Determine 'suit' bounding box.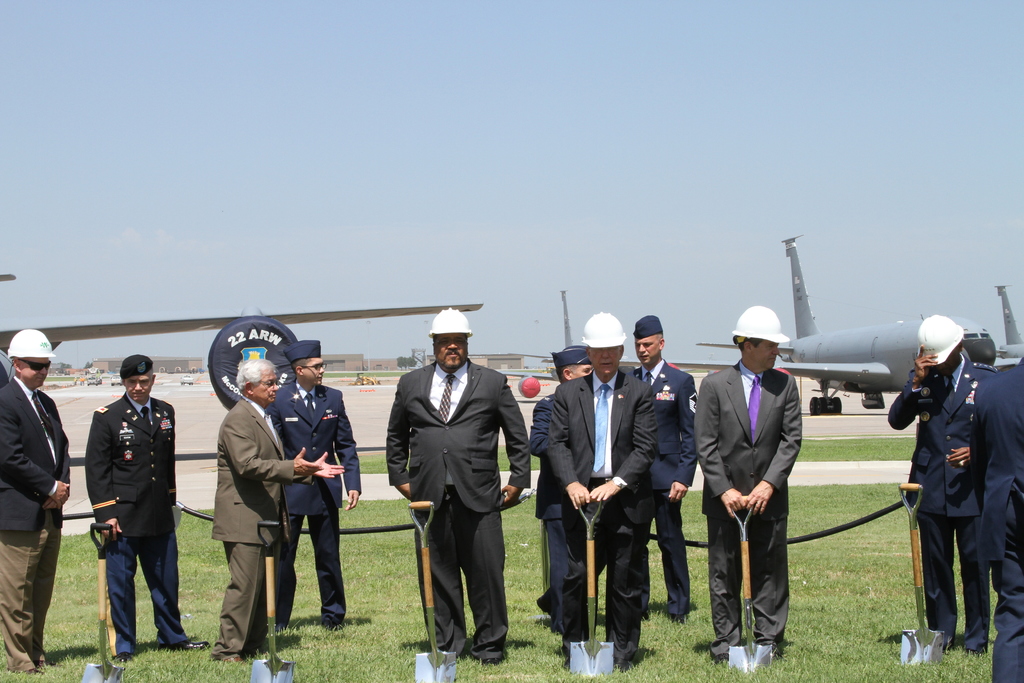
Determined: 888,353,998,657.
